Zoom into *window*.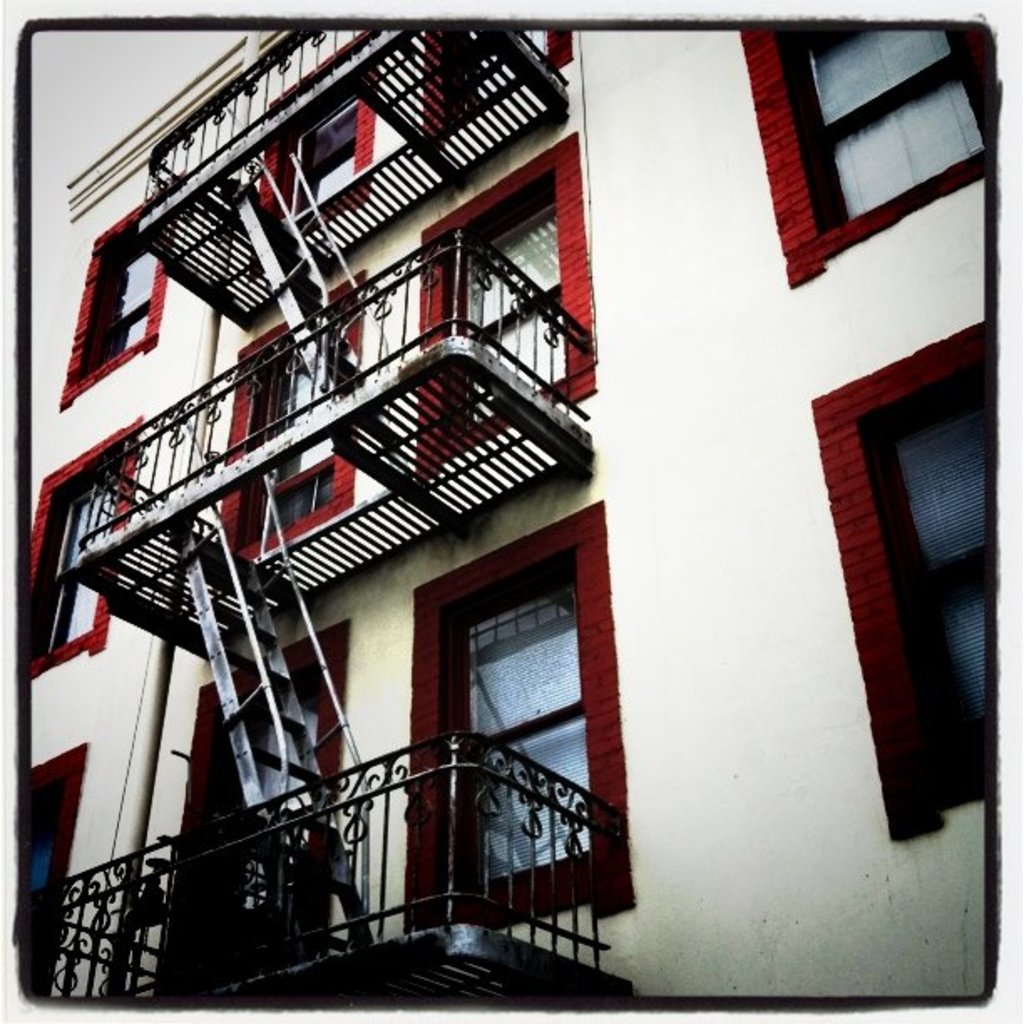
Zoom target: region(440, 32, 566, 119).
